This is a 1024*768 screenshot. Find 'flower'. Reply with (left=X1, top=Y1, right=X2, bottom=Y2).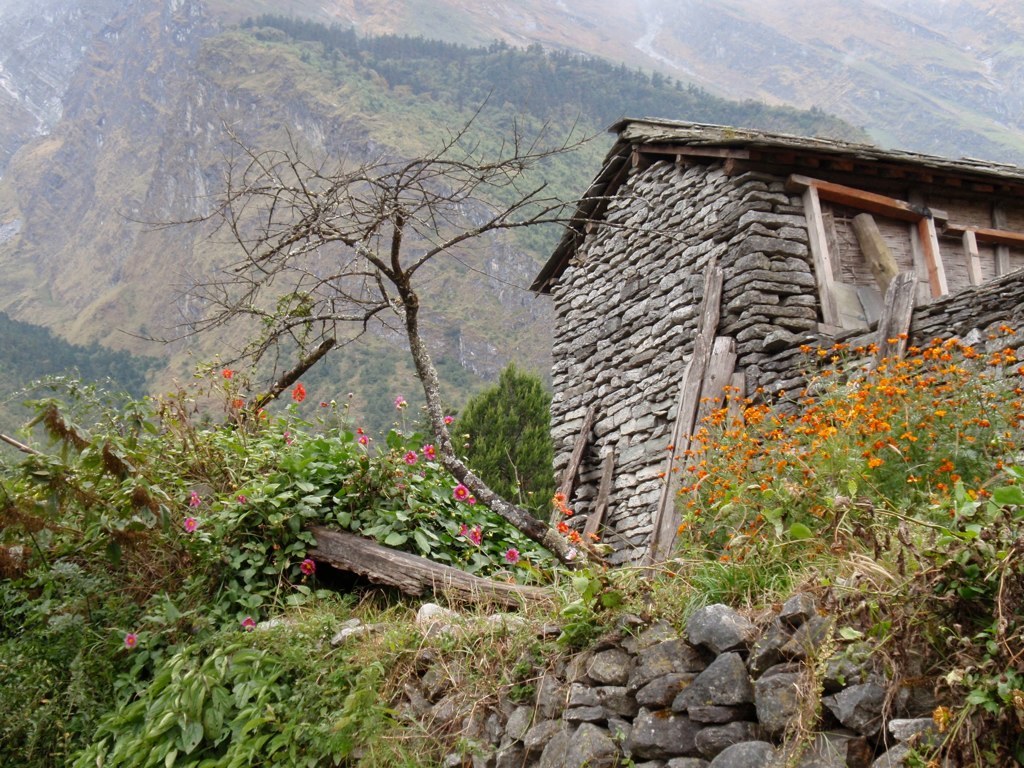
(left=183, top=516, right=194, bottom=536).
